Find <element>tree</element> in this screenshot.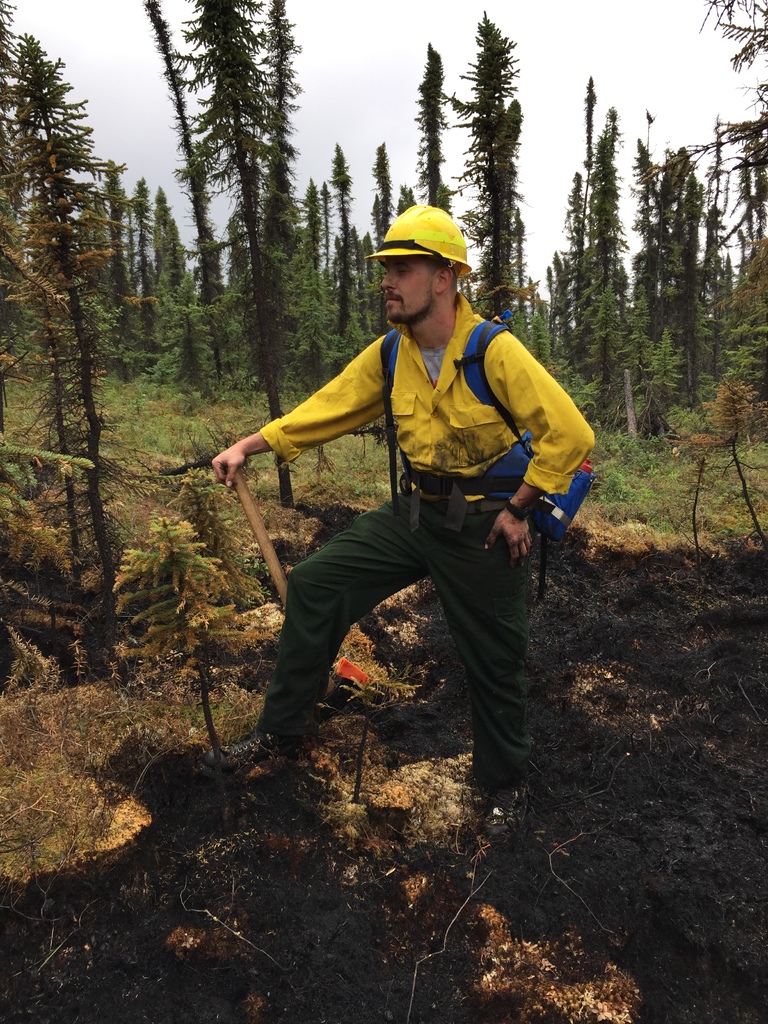
The bounding box for <element>tree</element> is 305:172:324:291.
